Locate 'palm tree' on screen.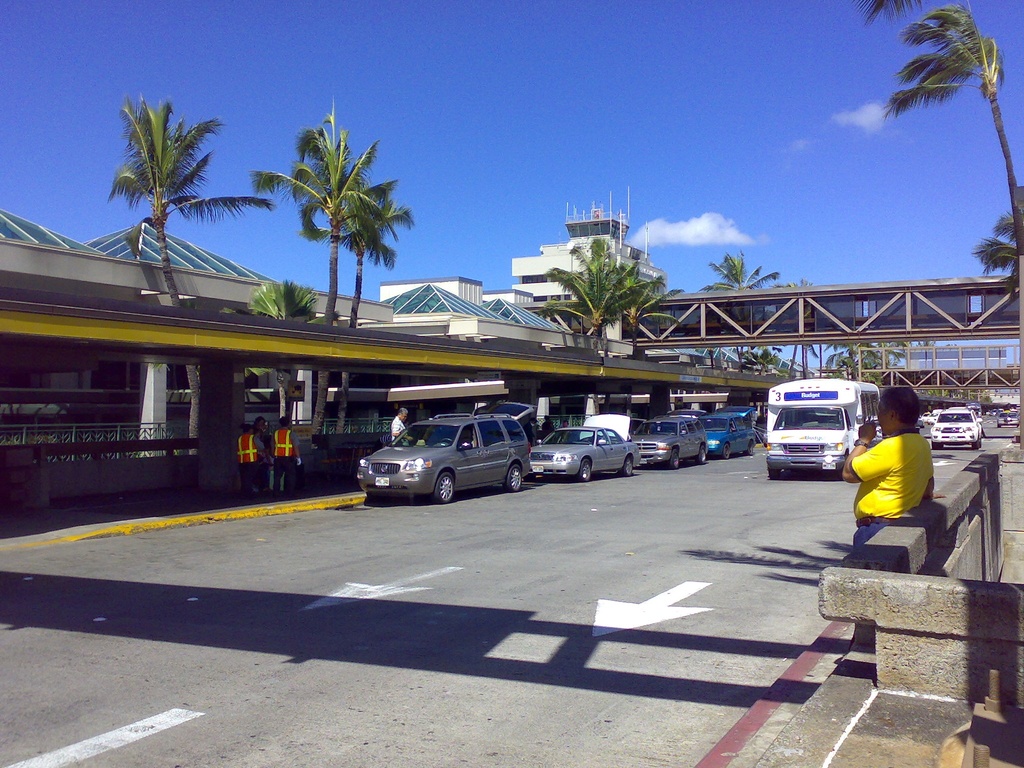
On screen at 555:246:638:338.
